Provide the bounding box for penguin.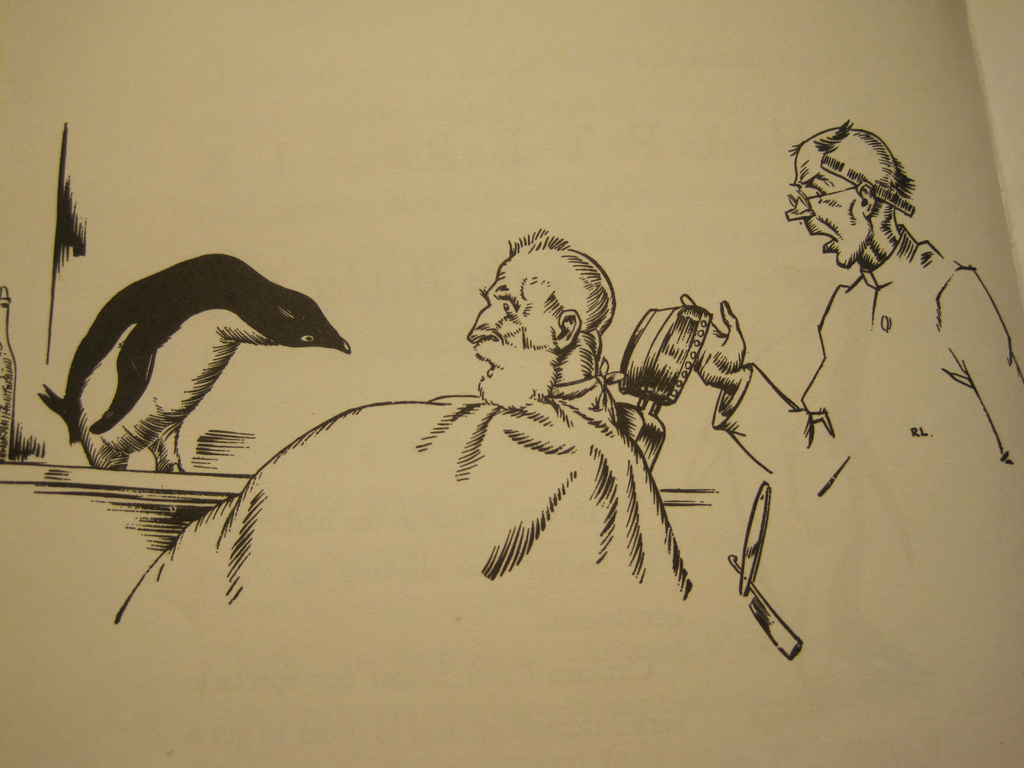
(38,249,351,468).
